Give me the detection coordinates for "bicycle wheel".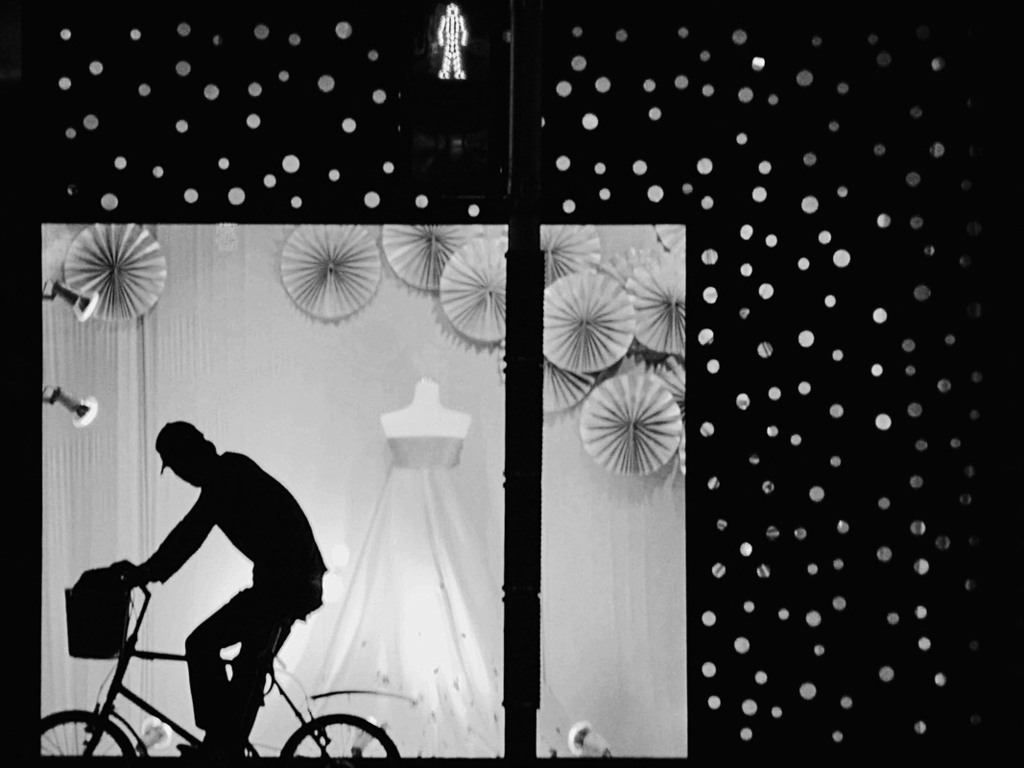
locate(278, 712, 403, 759).
